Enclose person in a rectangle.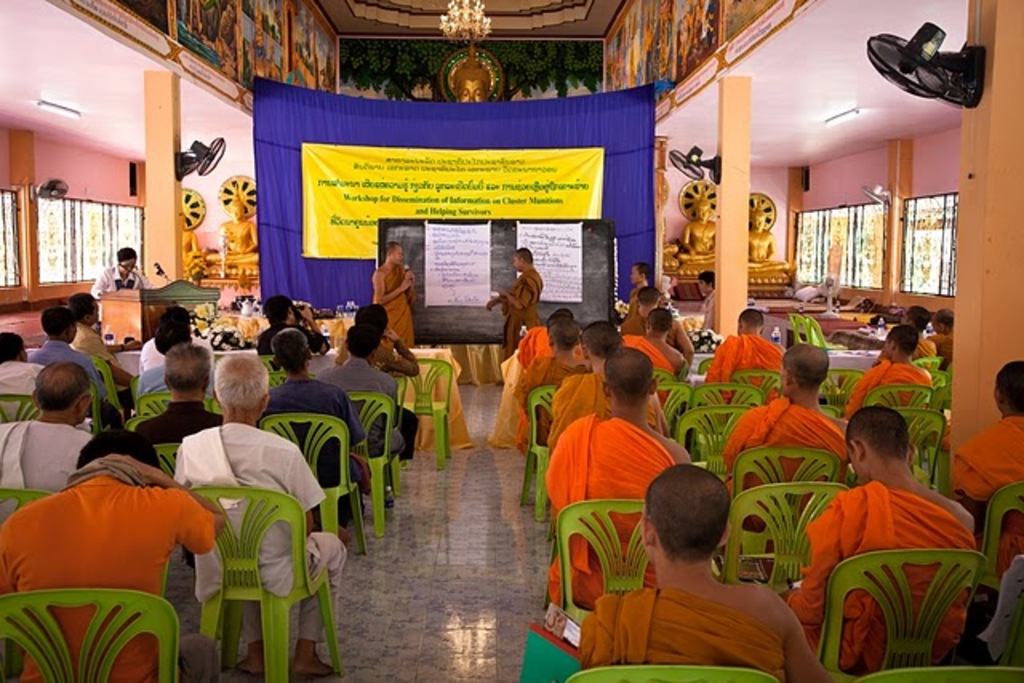
pyautogui.locateOnScreen(482, 248, 544, 357).
